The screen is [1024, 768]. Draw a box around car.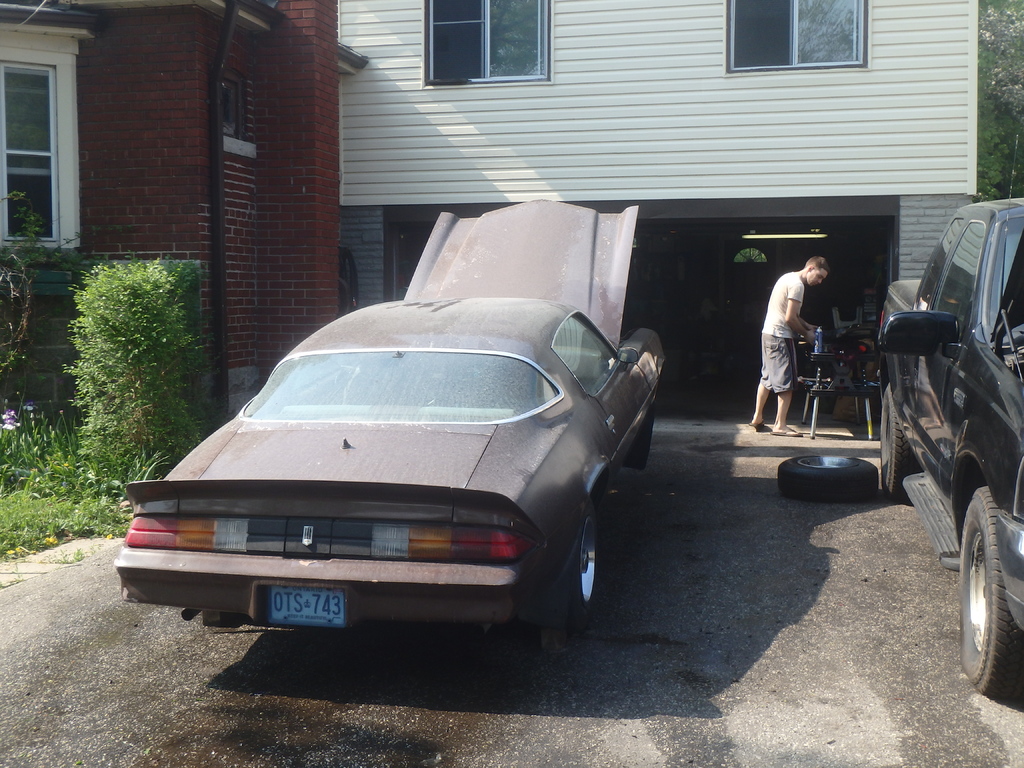
select_region(876, 135, 1023, 691).
